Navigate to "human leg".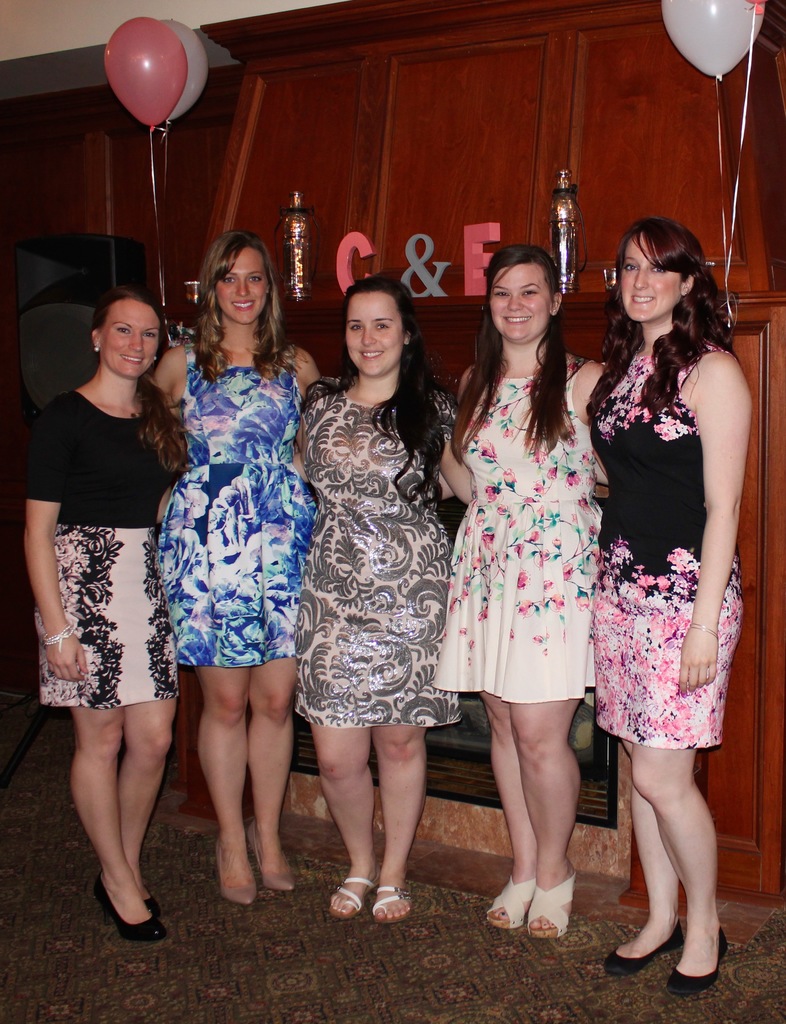
Navigation target: [605,739,685,972].
